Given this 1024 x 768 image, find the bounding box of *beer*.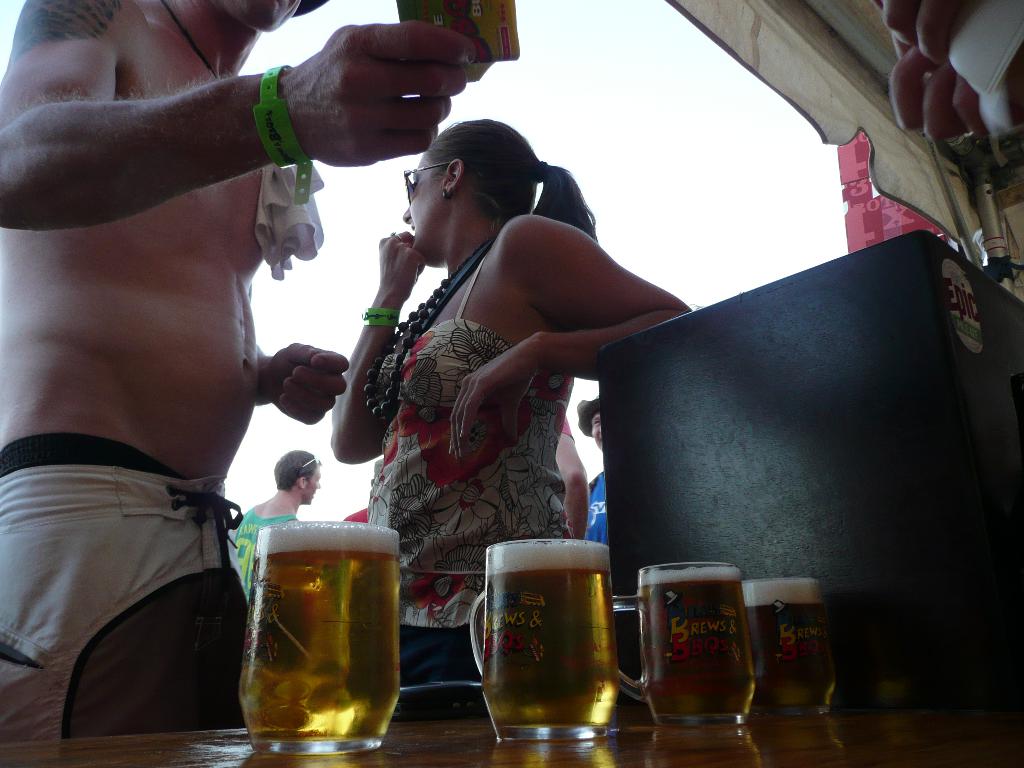
bbox=[483, 545, 620, 730].
